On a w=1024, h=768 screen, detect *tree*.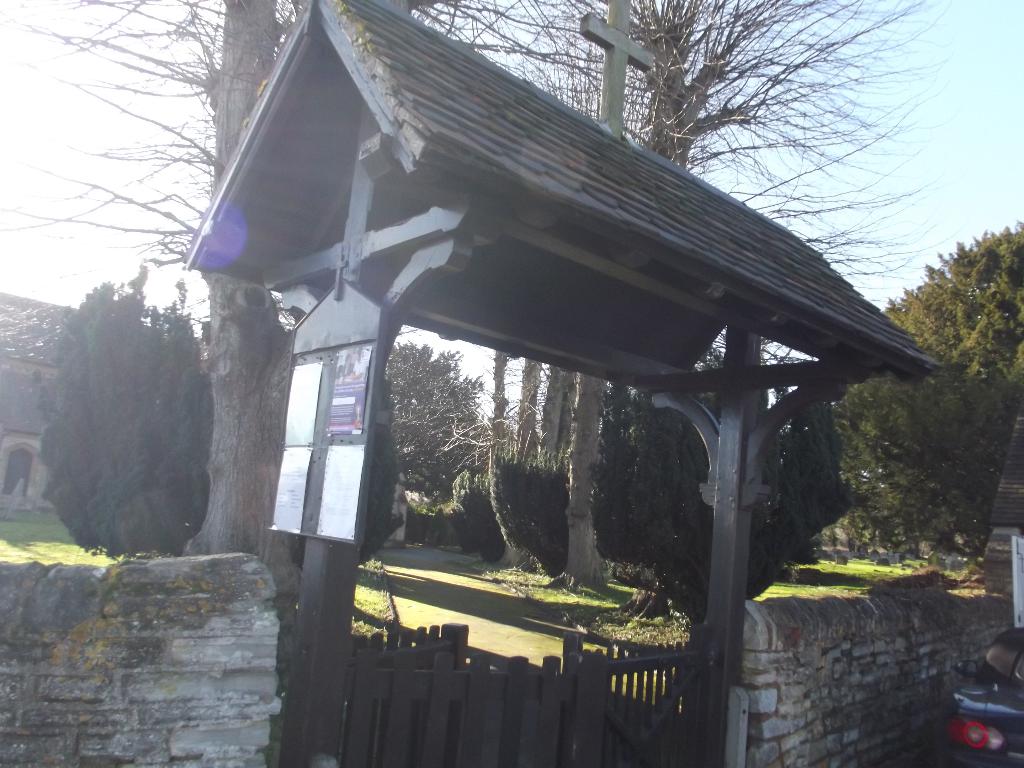
100, 0, 1023, 701.
